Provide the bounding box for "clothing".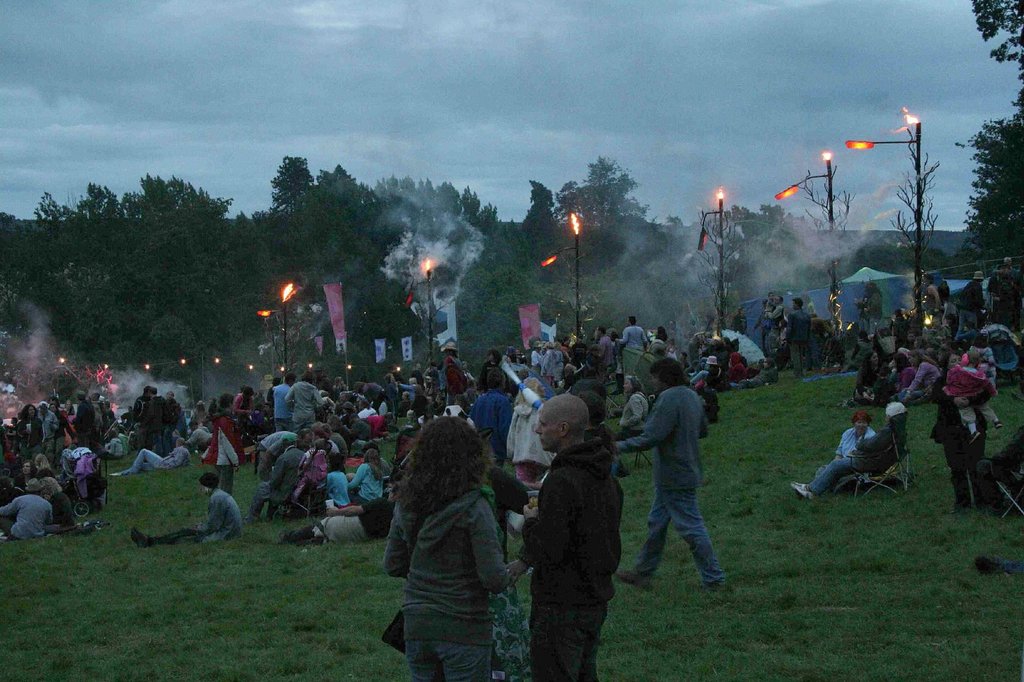
detection(805, 407, 918, 494).
